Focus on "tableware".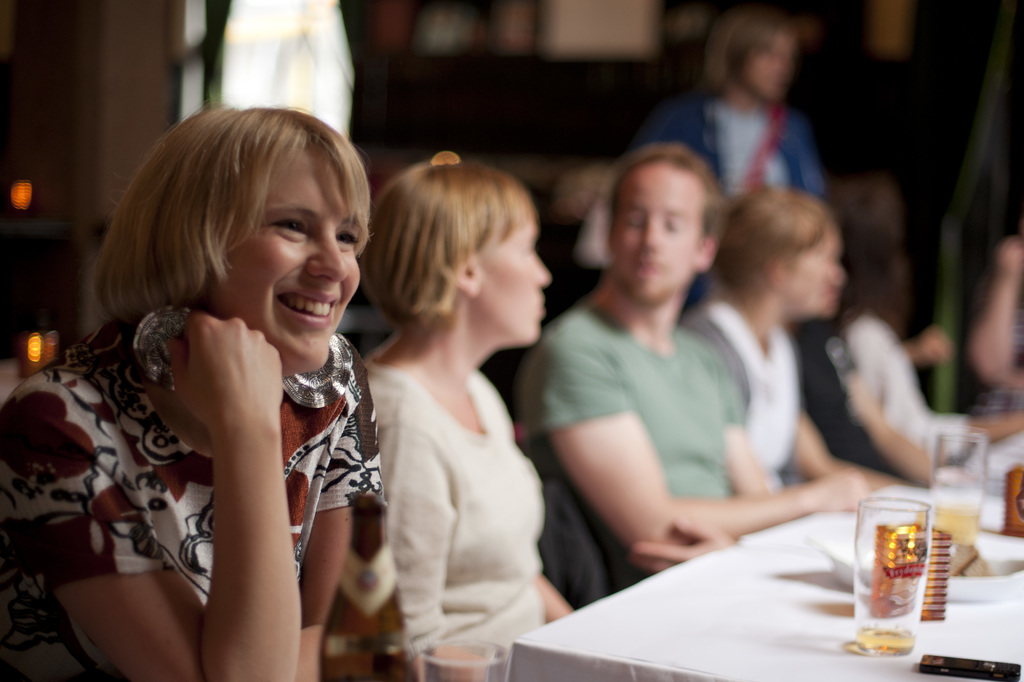
Focused at [926, 426, 986, 547].
